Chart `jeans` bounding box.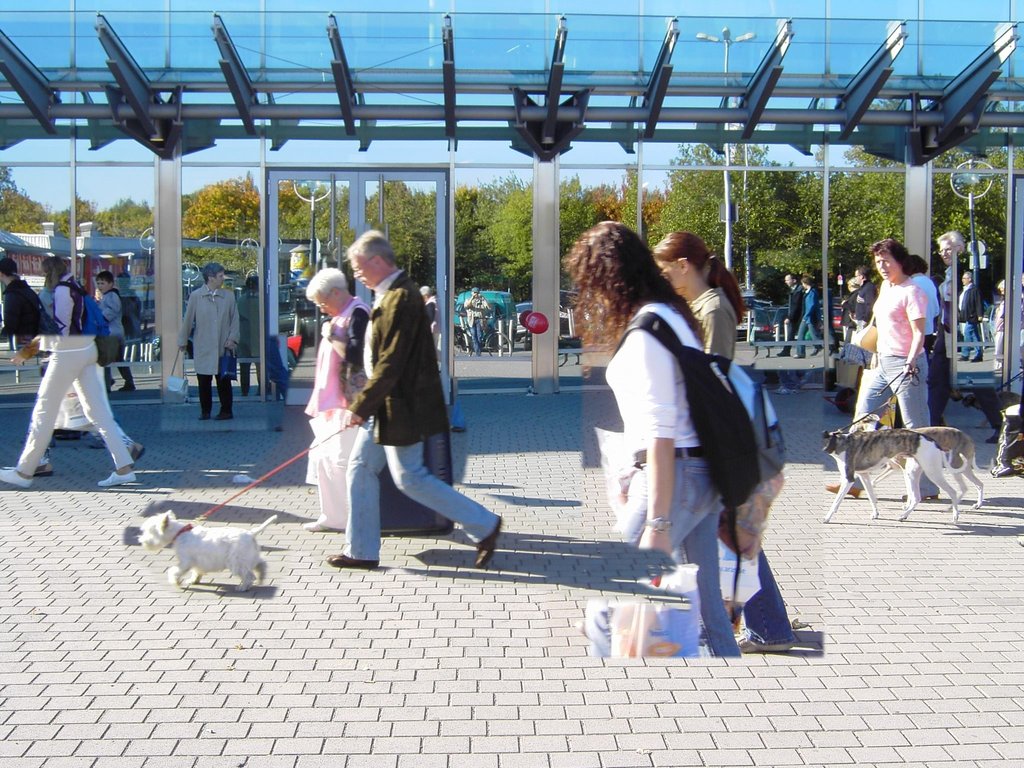
Charted: locate(775, 326, 797, 355).
